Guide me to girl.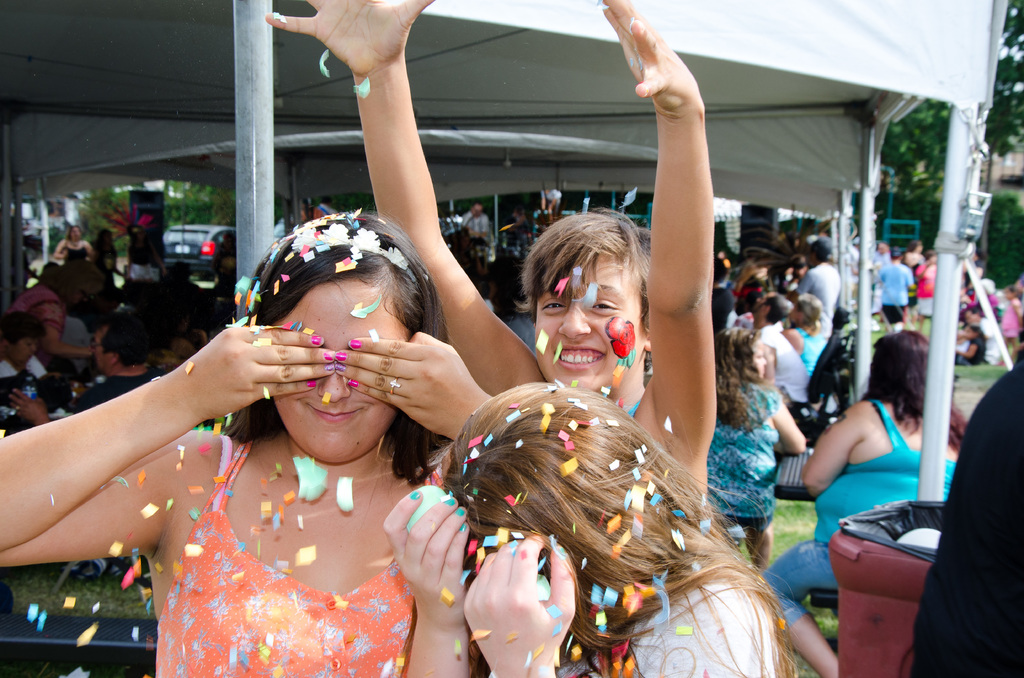
Guidance: (x1=758, y1=330, x2=998, y2=669).
